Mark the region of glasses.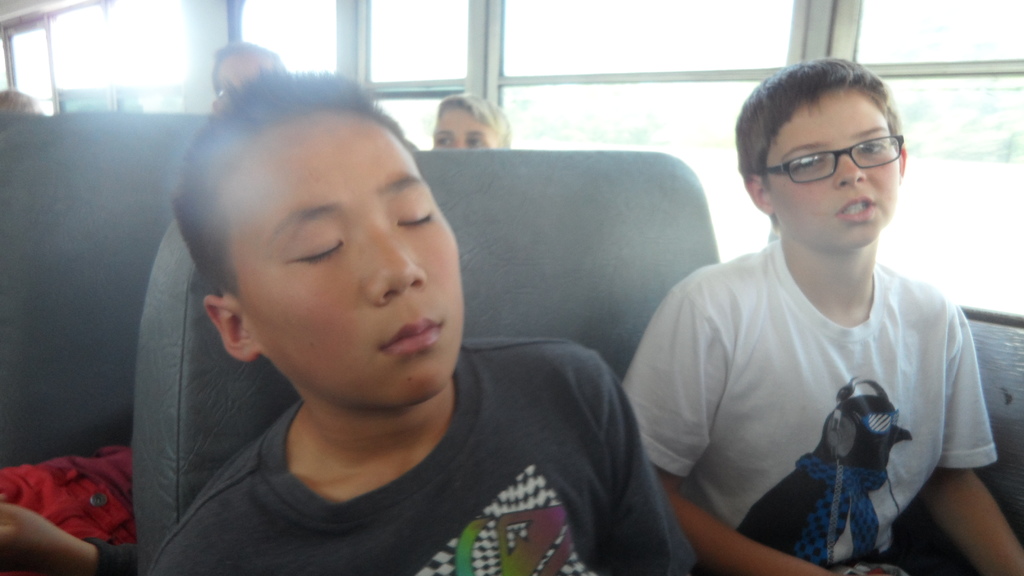
Region: BBox(753, 134, 904, 188).
